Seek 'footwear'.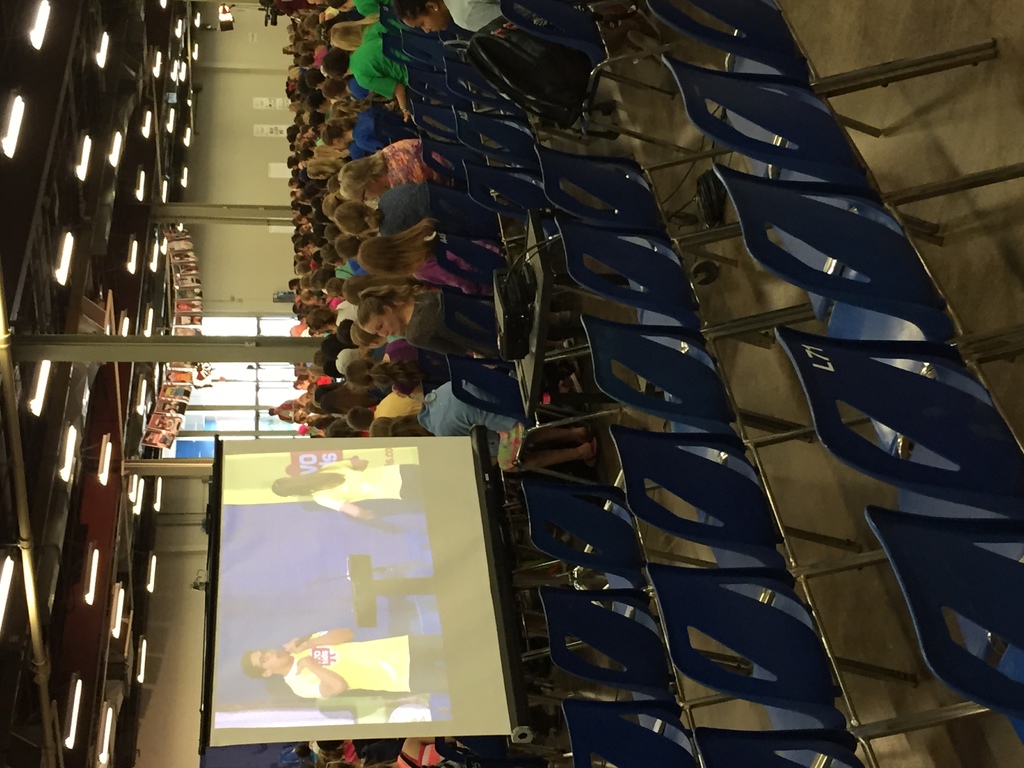
bbox=[570, 373, 584, 400].
